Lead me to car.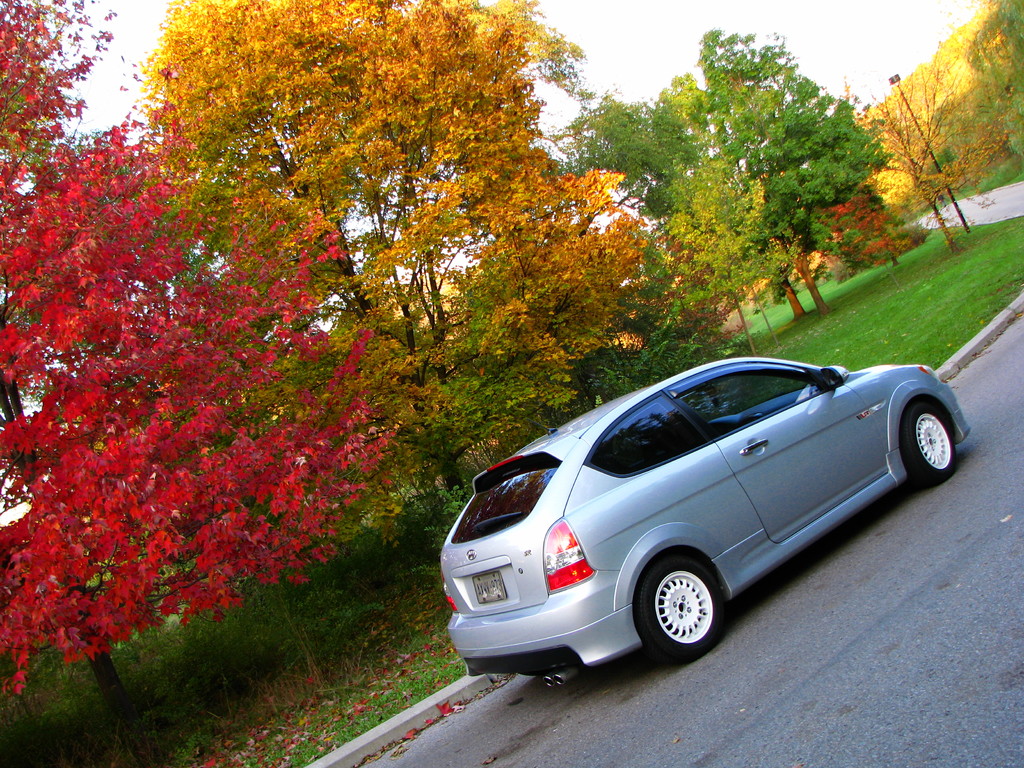
Lead to (437, 356, 972, 678).
